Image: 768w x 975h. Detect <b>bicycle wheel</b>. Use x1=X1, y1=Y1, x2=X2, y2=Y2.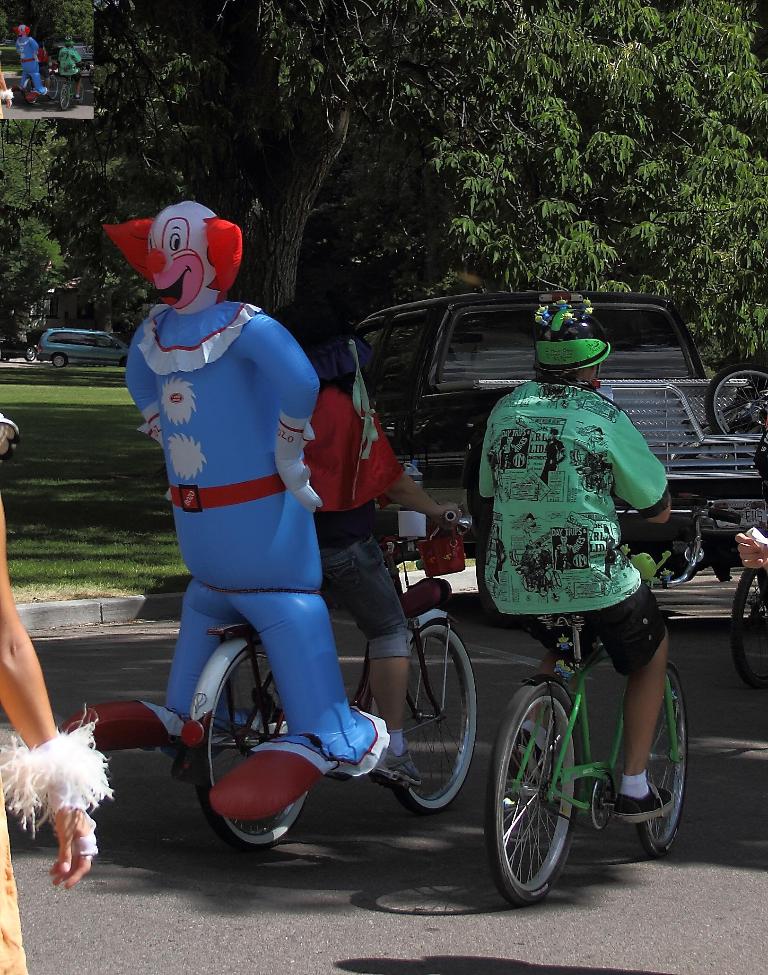
x1=729, y1=547, x2=767, y2=692.
